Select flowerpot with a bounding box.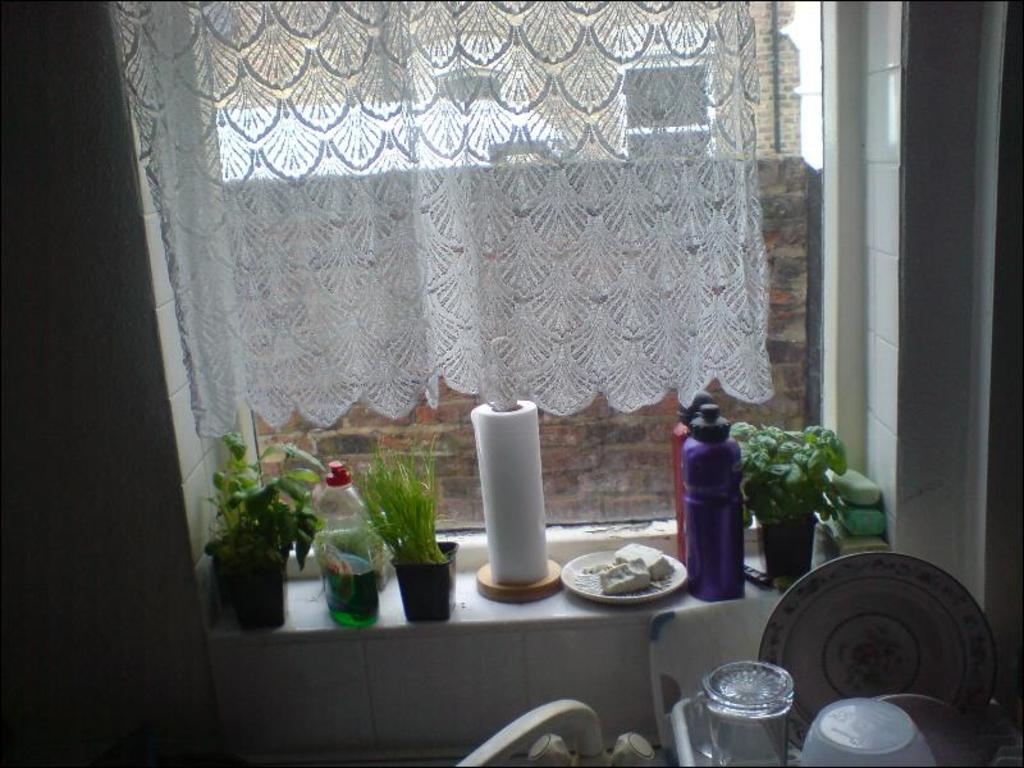
209/544/291/636.
